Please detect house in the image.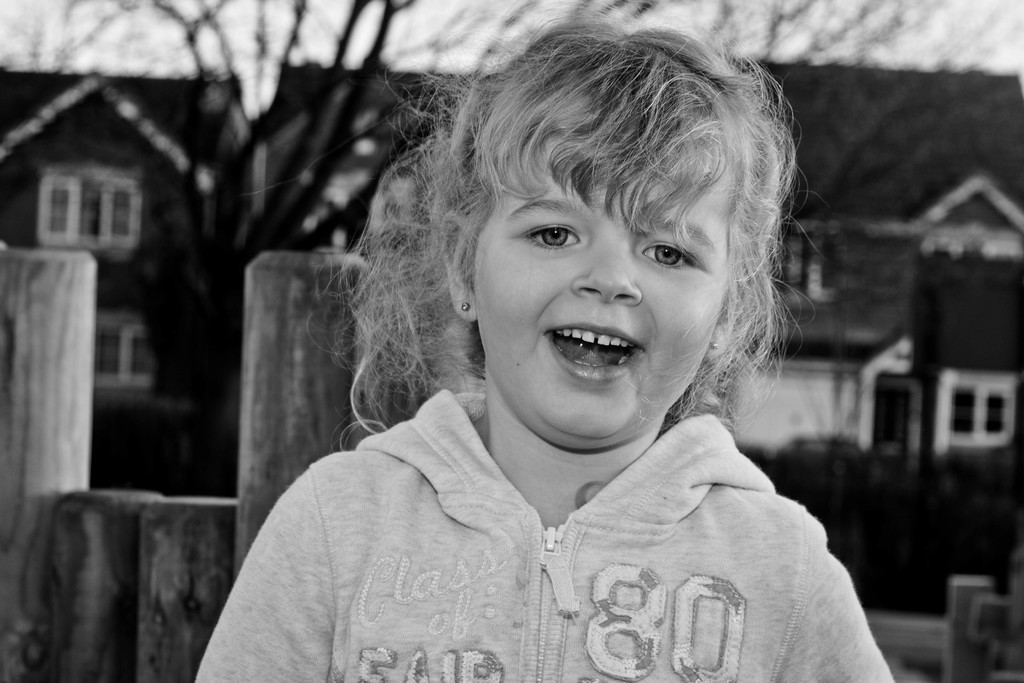
pyautogui.locateOnScreen(243, 54, 1023, 618).
